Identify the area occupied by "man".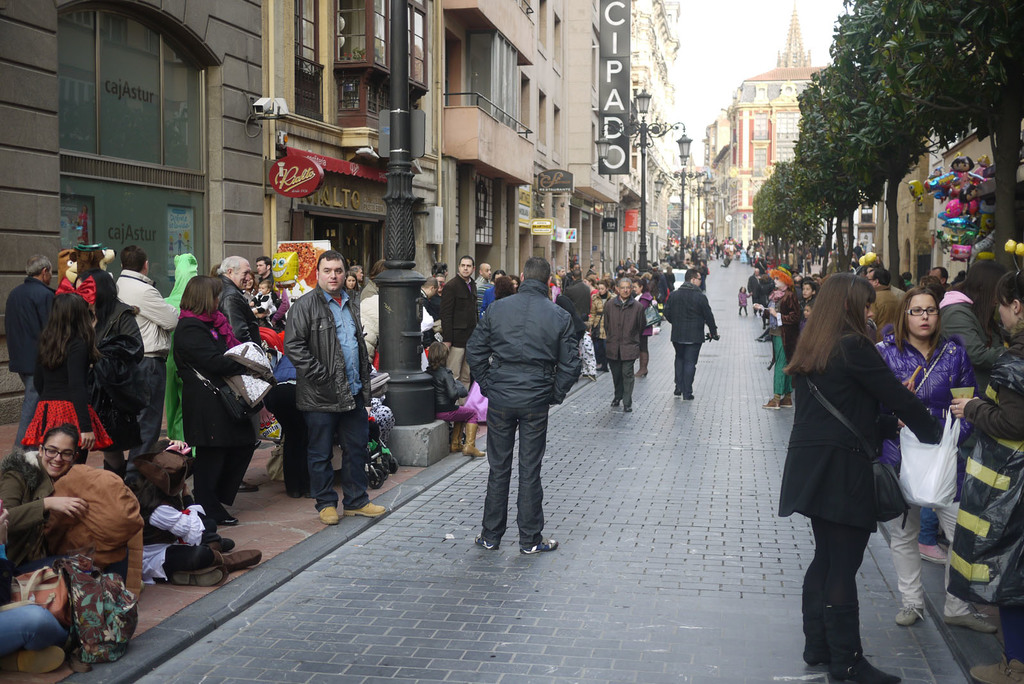
Area: 439, 255, 476, 388.
